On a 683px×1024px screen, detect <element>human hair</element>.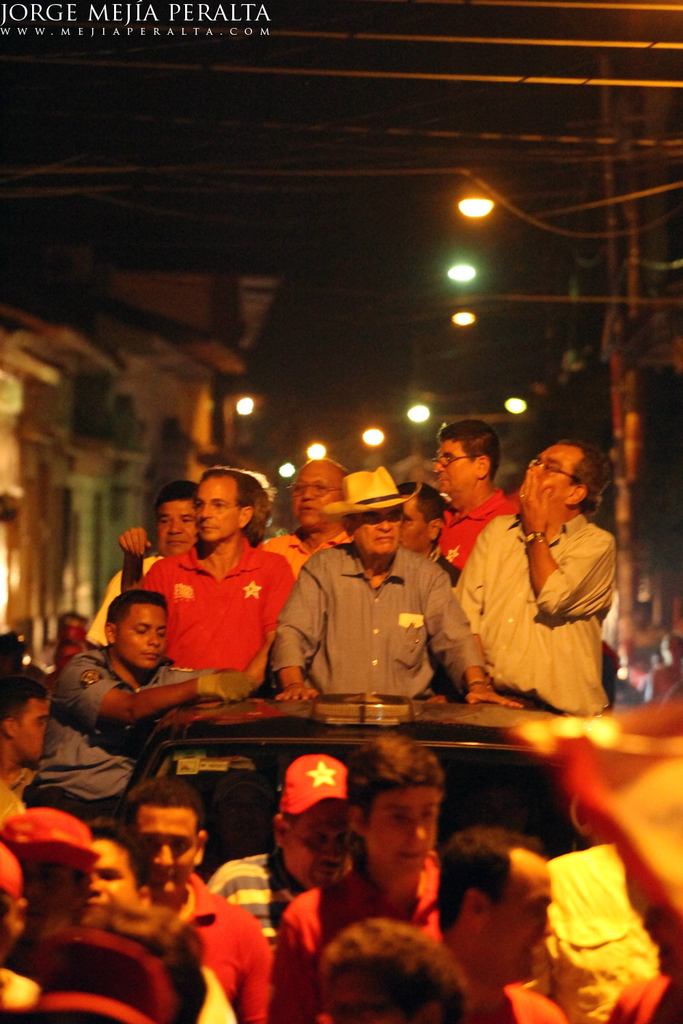
{"x1": 434, "y1": 827, "x2": 538, "y2": 936}.
